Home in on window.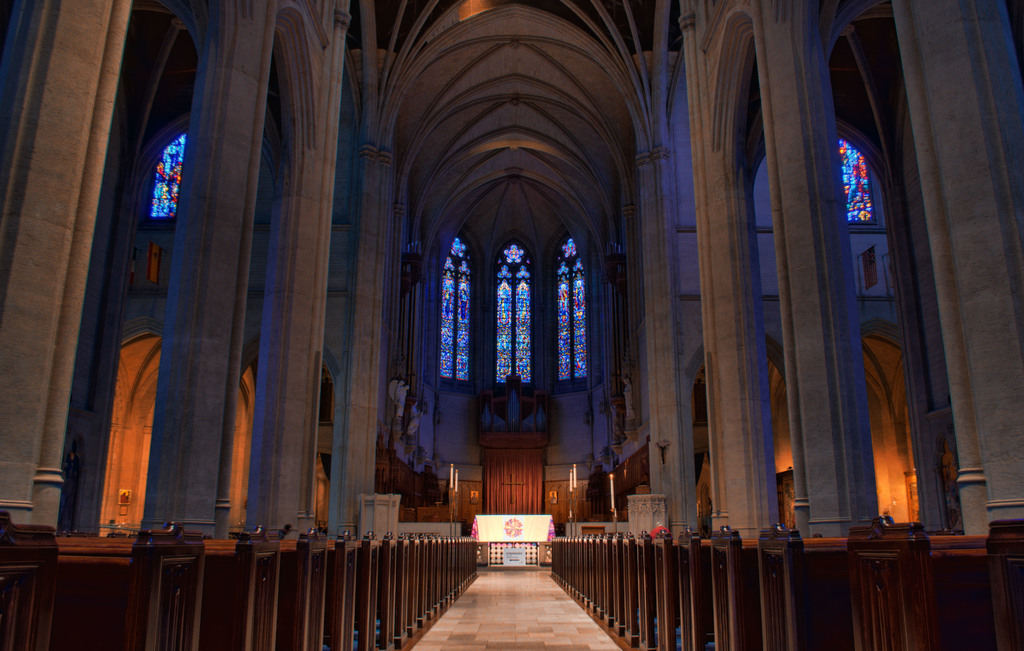
Homed in at box=[497, 243, 534, 381].
